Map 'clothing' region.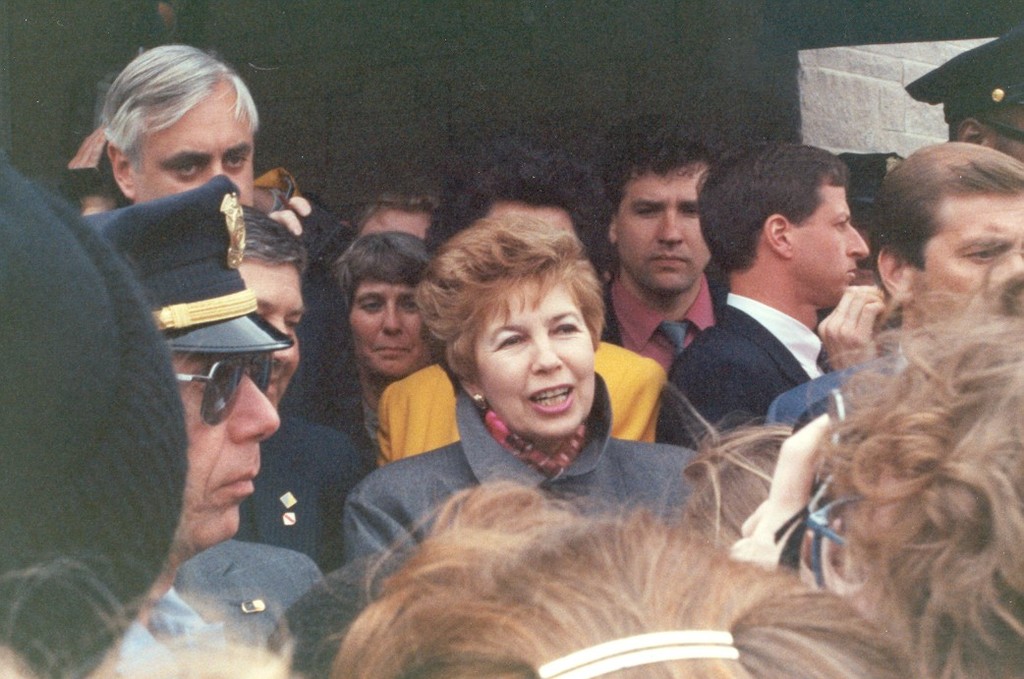
Mapped to crop(172, 555, 301, 639).
